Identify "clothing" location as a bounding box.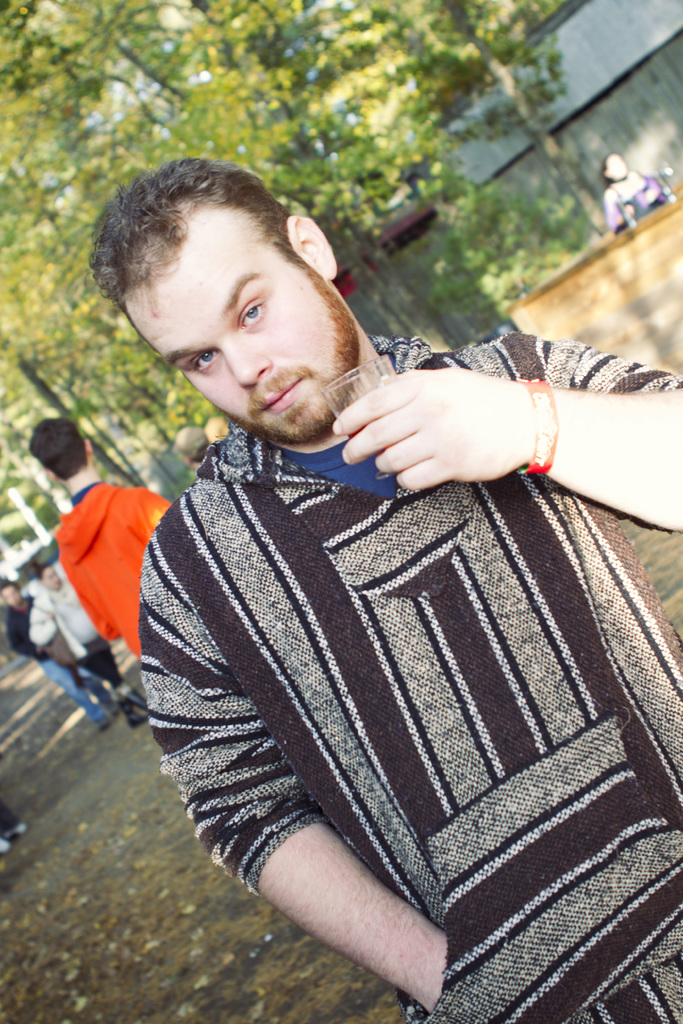
(left=0, top=593, right=129, bottom=717).
